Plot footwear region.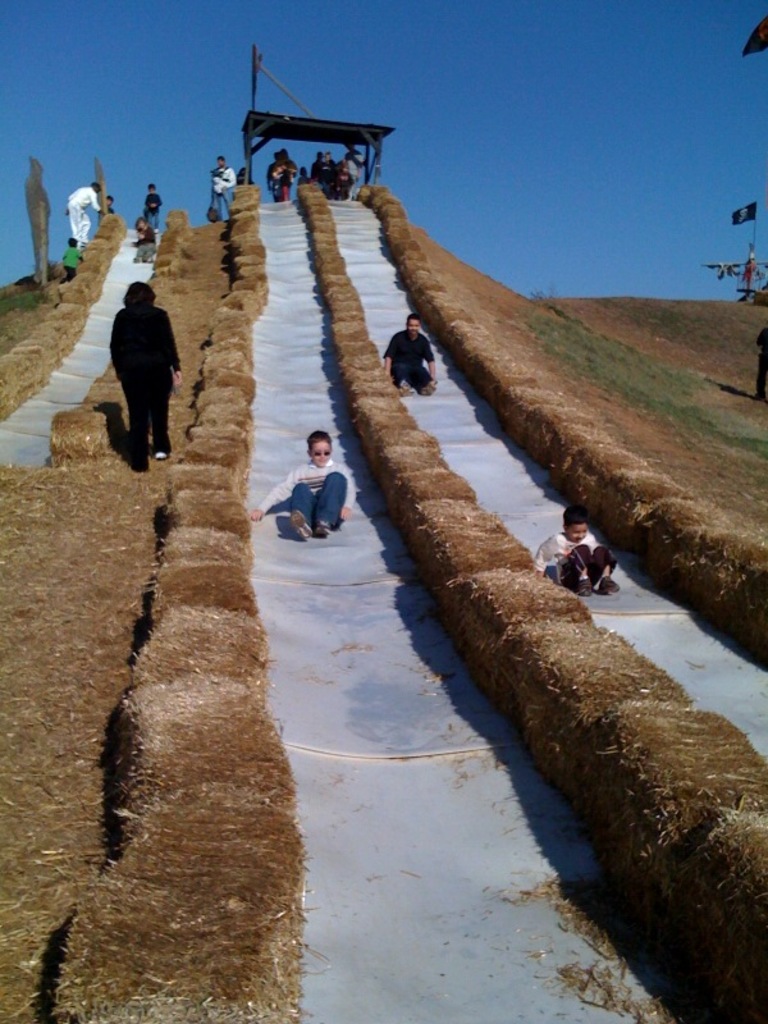
Plotted at 571/572/591/598.
